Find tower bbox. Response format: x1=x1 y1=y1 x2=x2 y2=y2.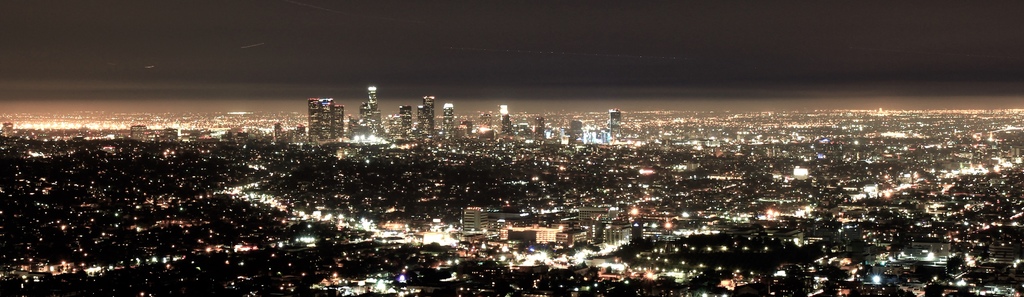
x1=347 y1=101 x2=376 y2=157.
